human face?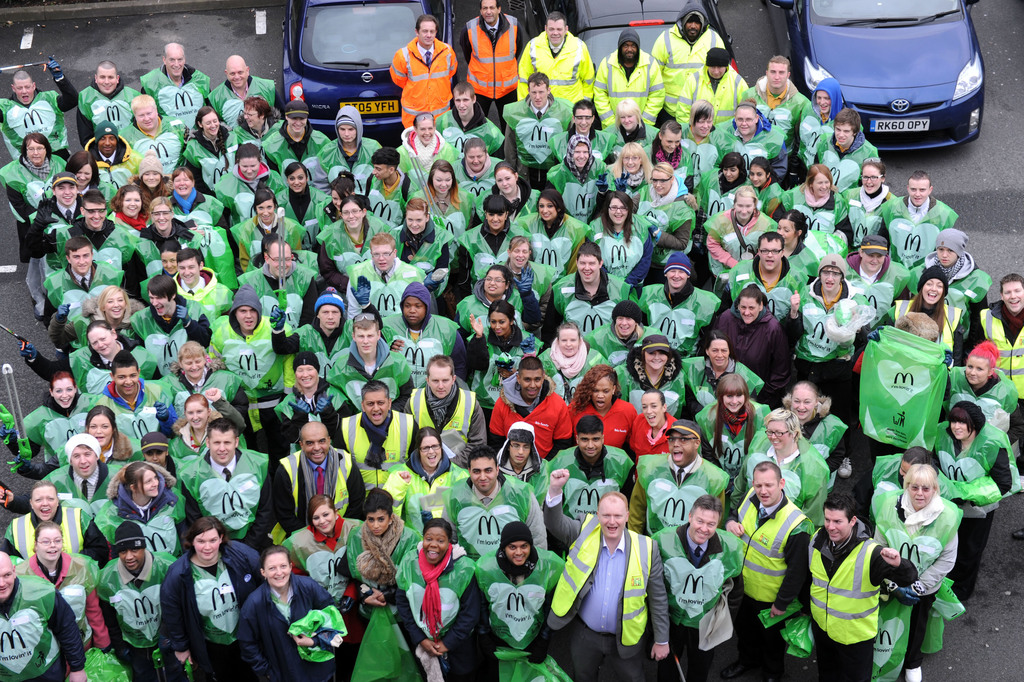
box(211, 420, 234, 464)
